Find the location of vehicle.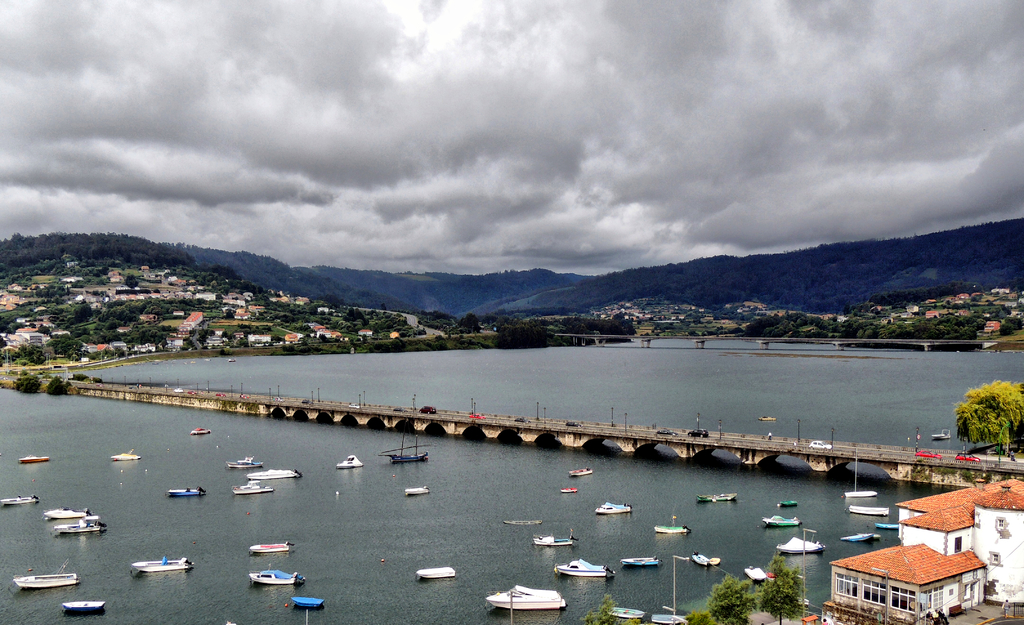
Location: 650:613:687:624.
